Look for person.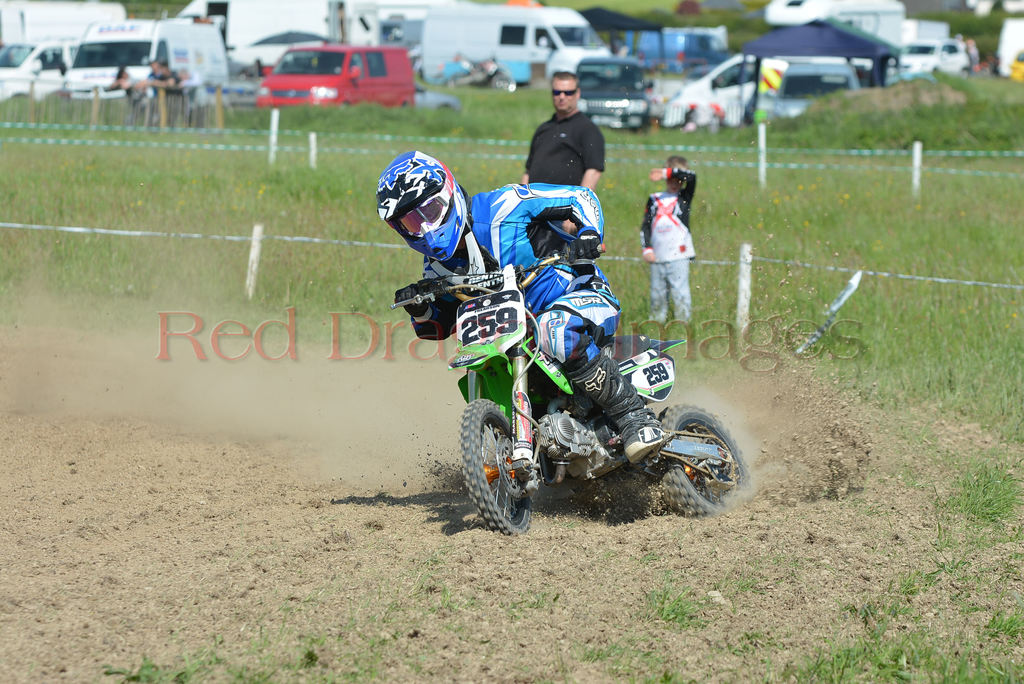
Found: (x1=635, y1=157, x2=700, y2=338).
